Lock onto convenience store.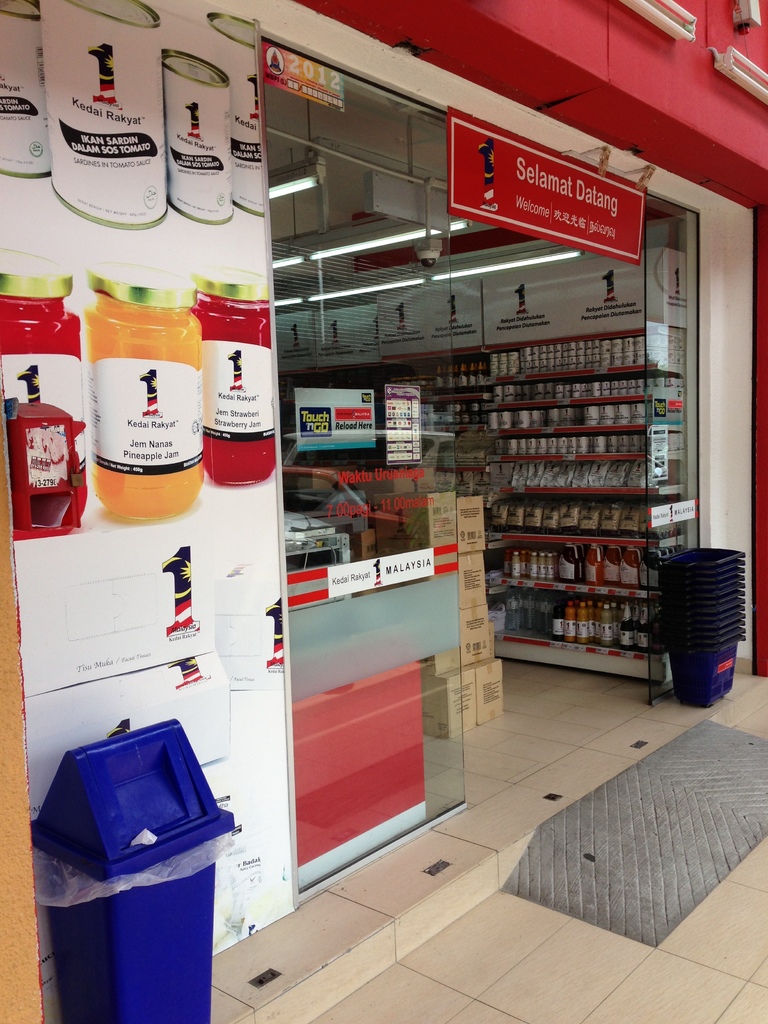
Locked: bbox(0, 0, 767, 1023).
